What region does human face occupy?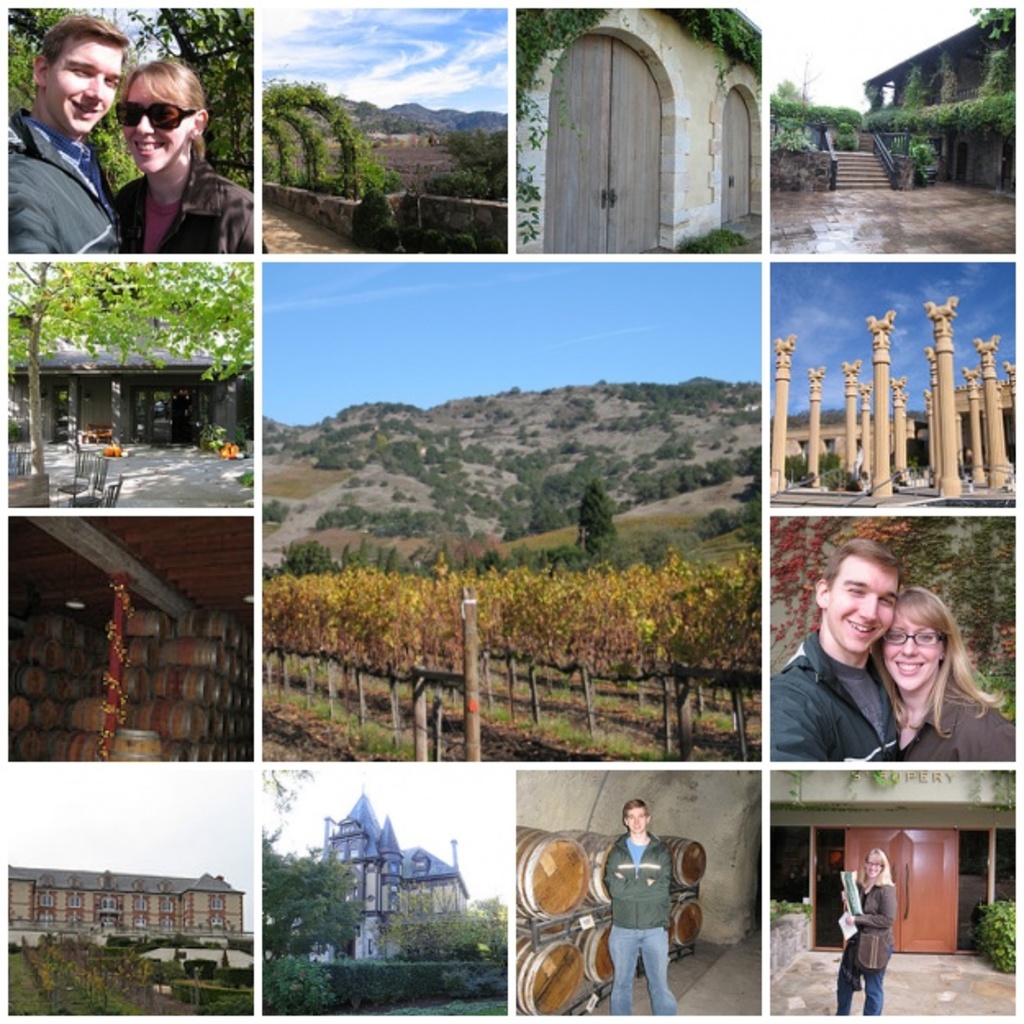
[x1=862, y1=855, x2=877, y2=878].
